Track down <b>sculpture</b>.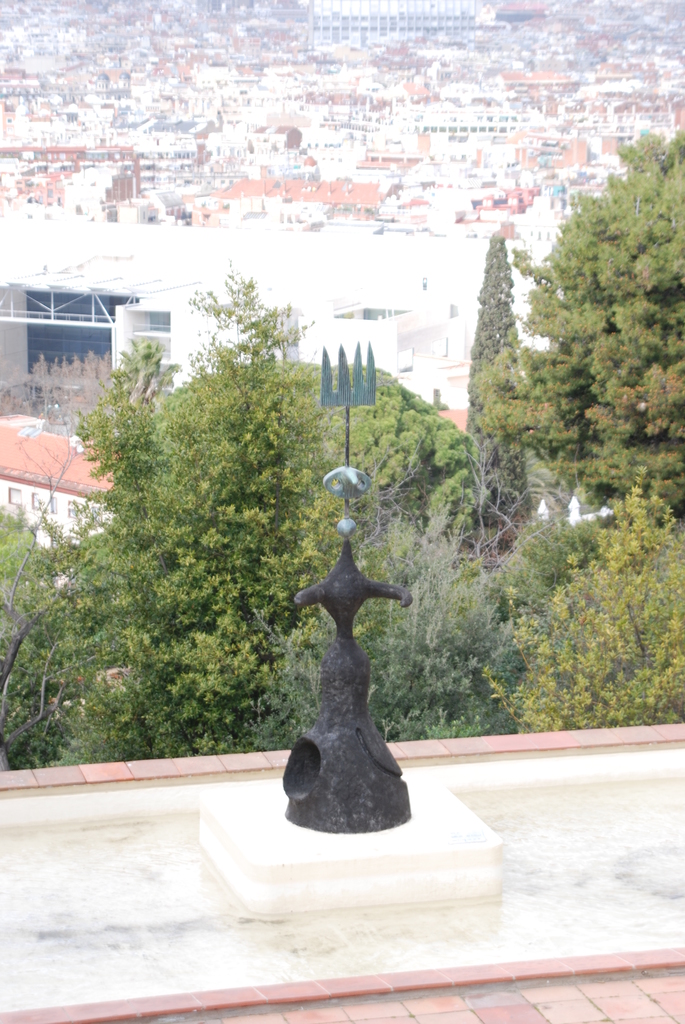
Tracked to [285, 321, 434, 834].
